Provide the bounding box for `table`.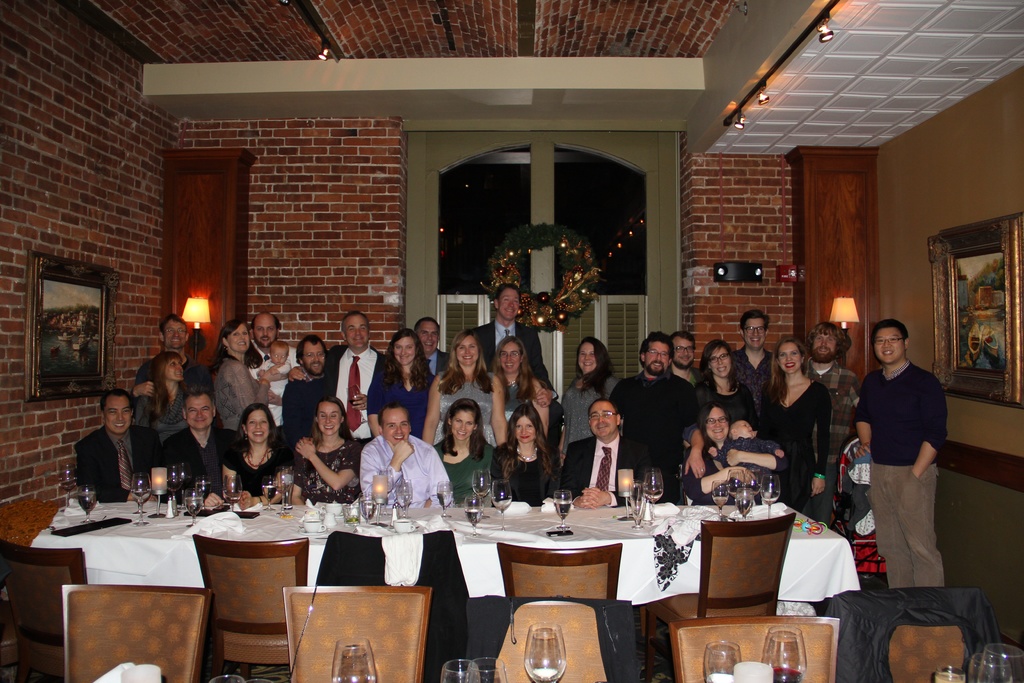
27 495 860 636.
